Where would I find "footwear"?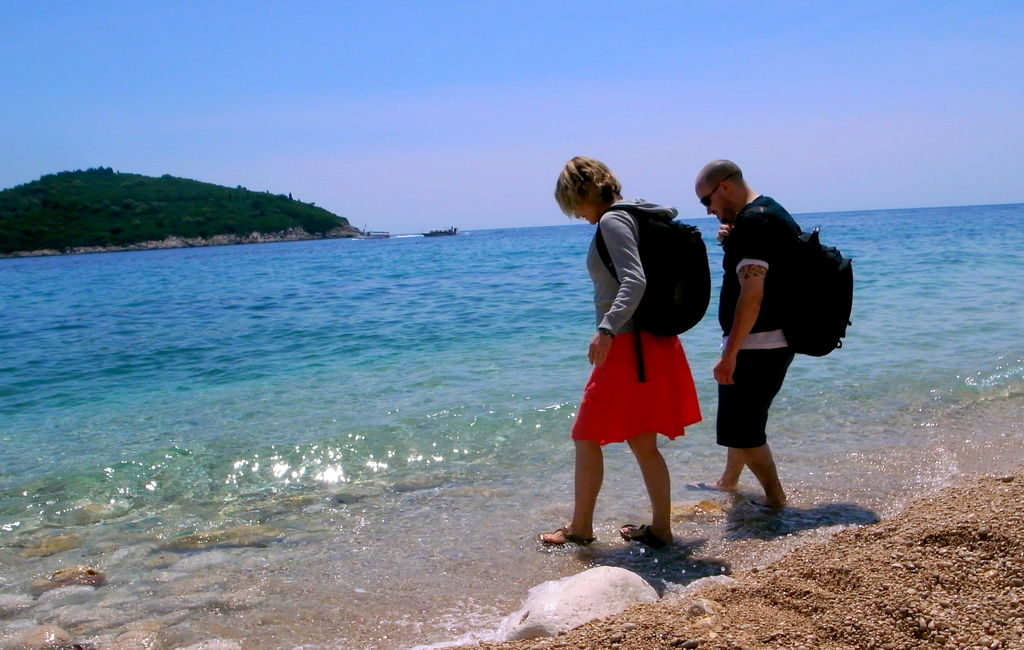
At <region>738, 497, 773, 512</region>.
